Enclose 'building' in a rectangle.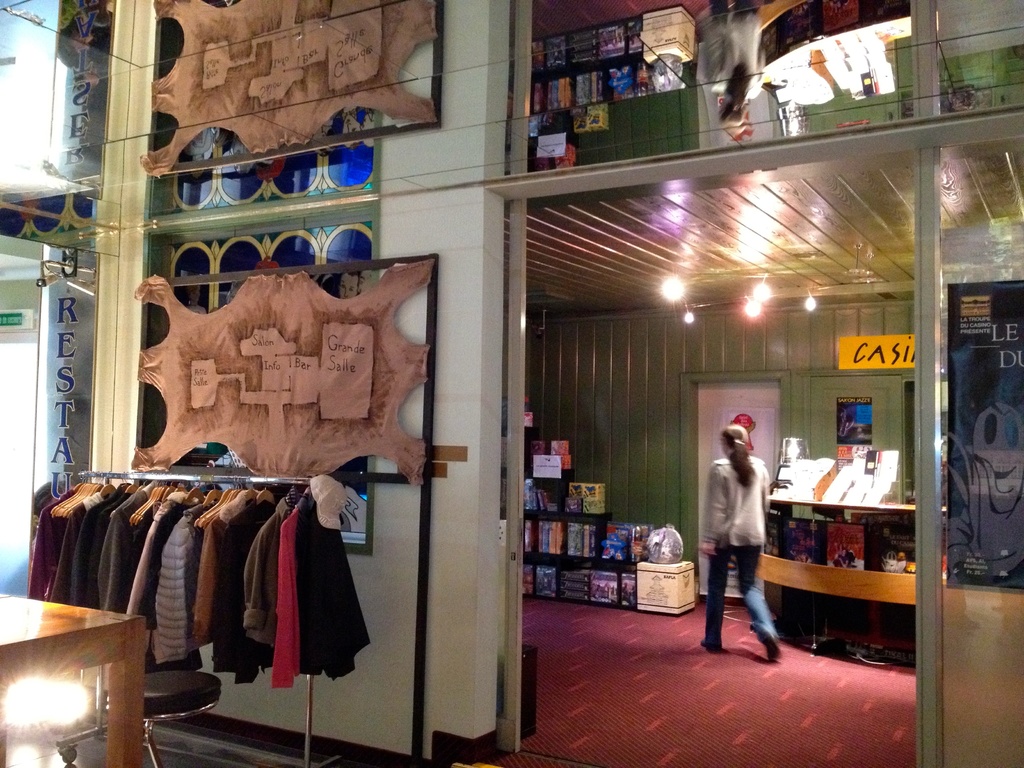
0:0:1023:767.
